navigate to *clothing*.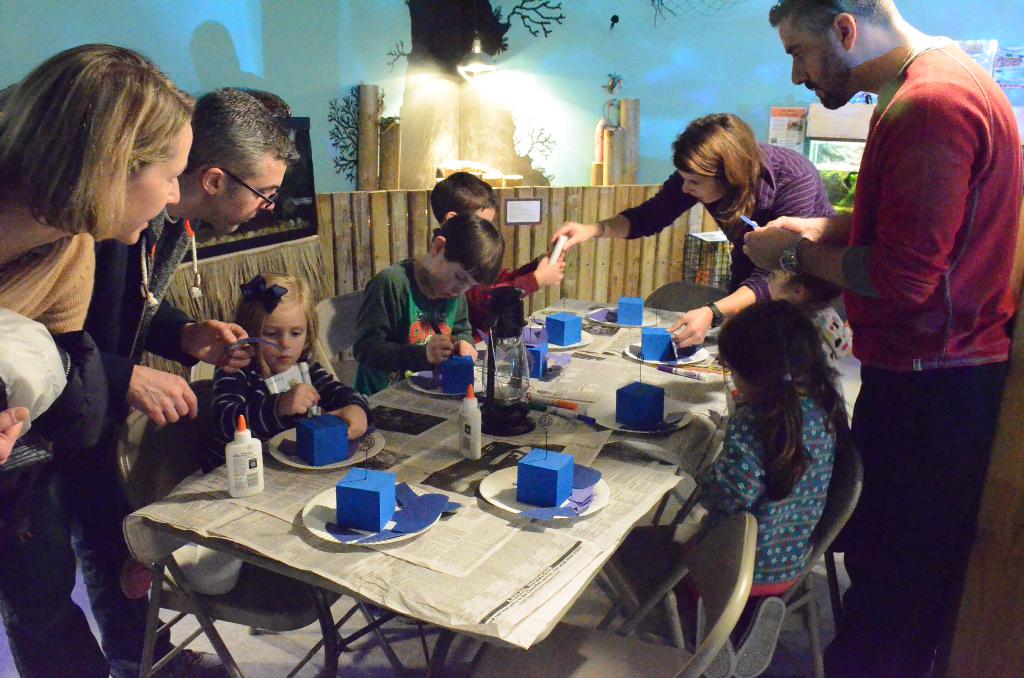
Navigation target: region(602, 380, 844, 633).
